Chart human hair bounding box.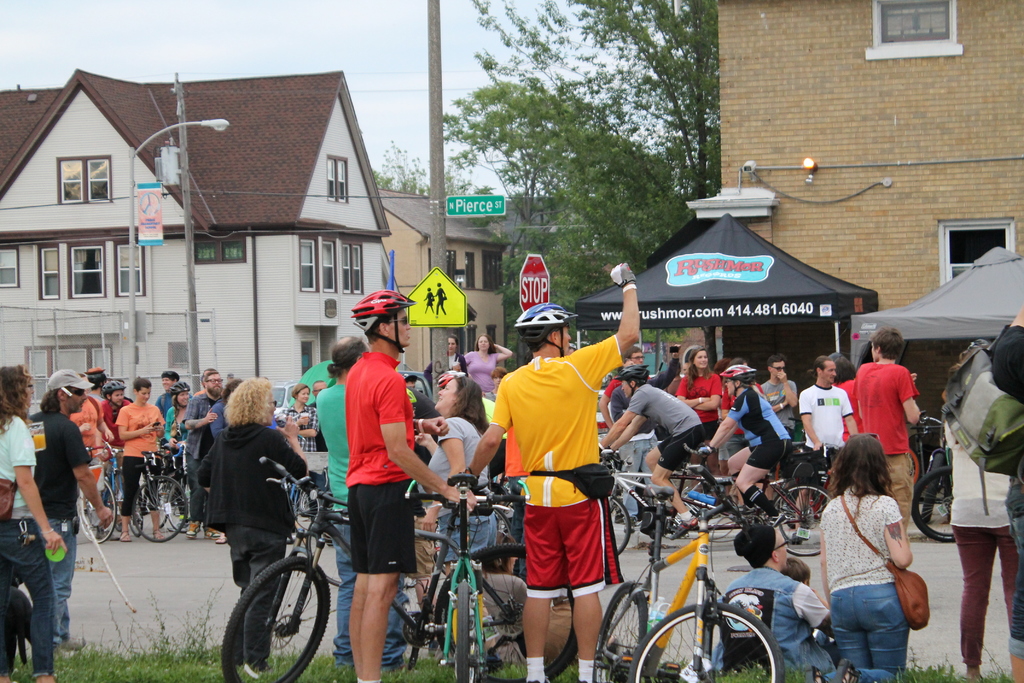
Charted: locate(162, 374, 175, 382).
